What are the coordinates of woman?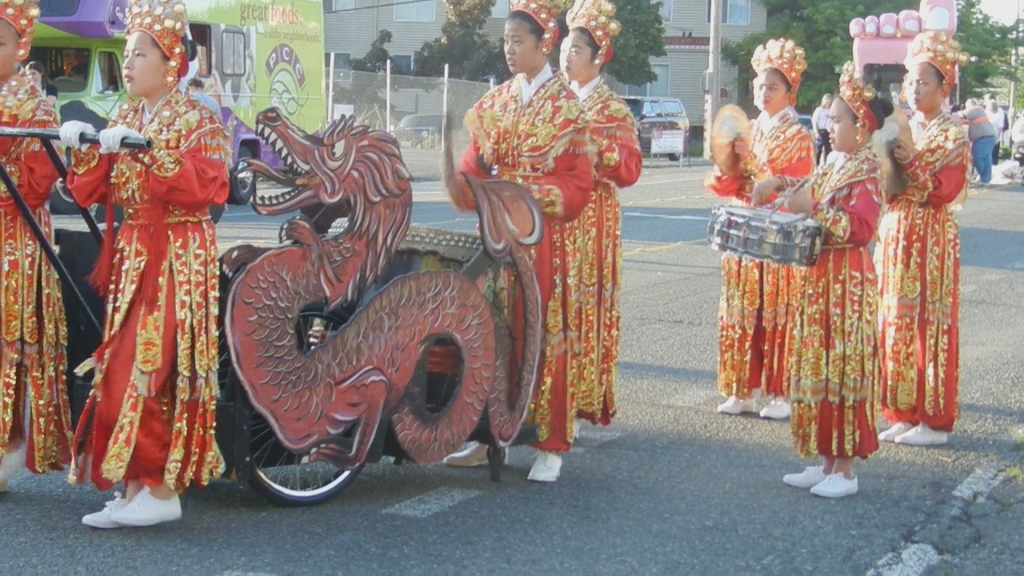
<box>750,55,887,501</box>.
